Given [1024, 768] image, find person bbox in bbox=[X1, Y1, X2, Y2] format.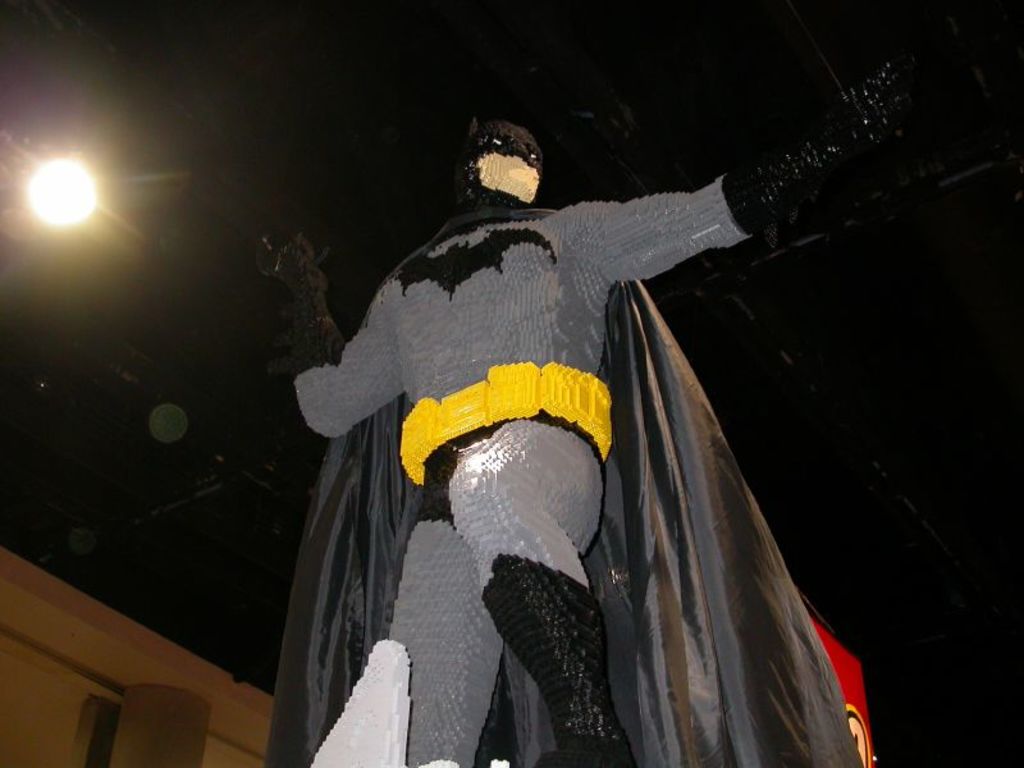
bbox=[264, 104, 861, 727].
